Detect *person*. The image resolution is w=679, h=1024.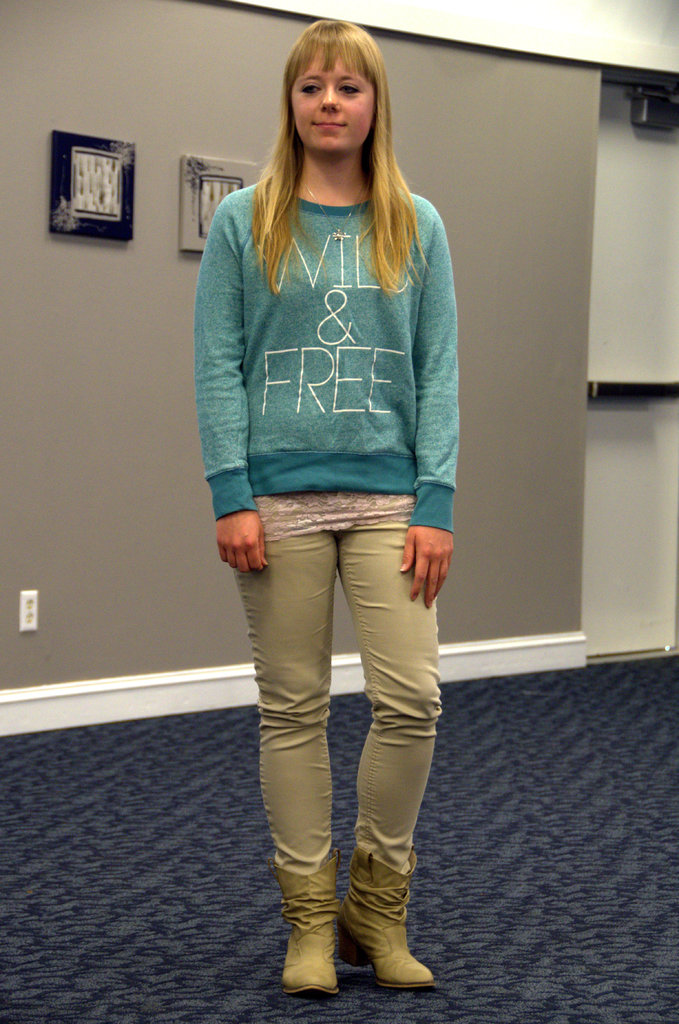
l=170, t=8, r=489, b=979.
